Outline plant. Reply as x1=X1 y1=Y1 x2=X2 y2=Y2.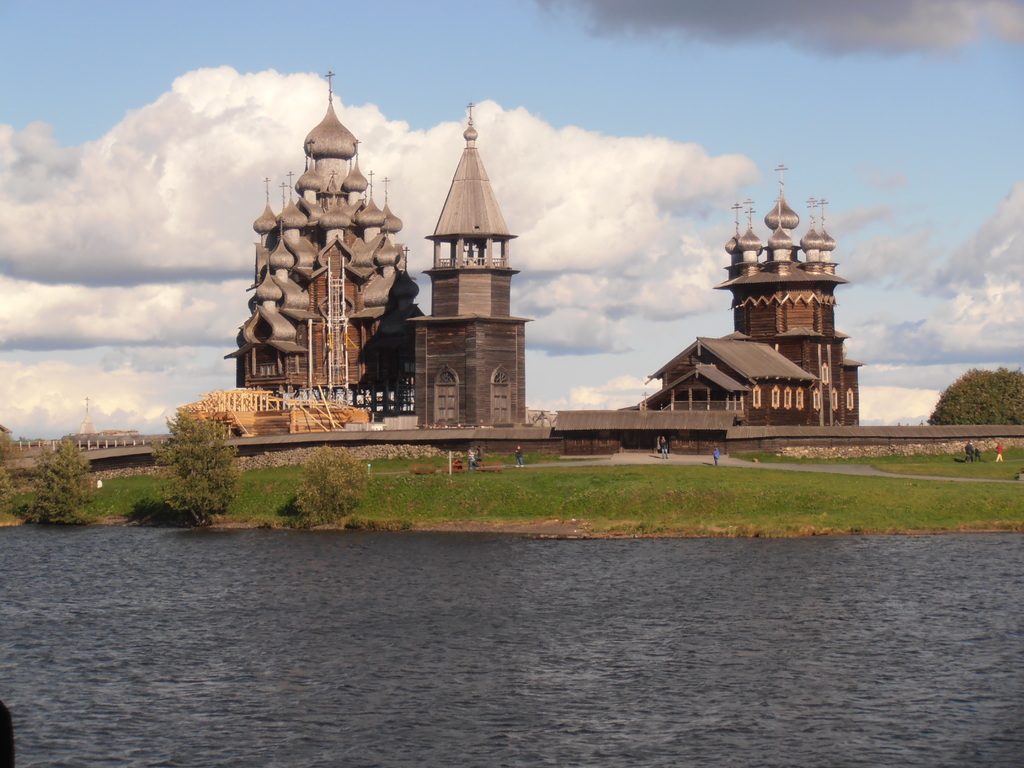
x1=293 y1=442 x2=371 y2=520.
